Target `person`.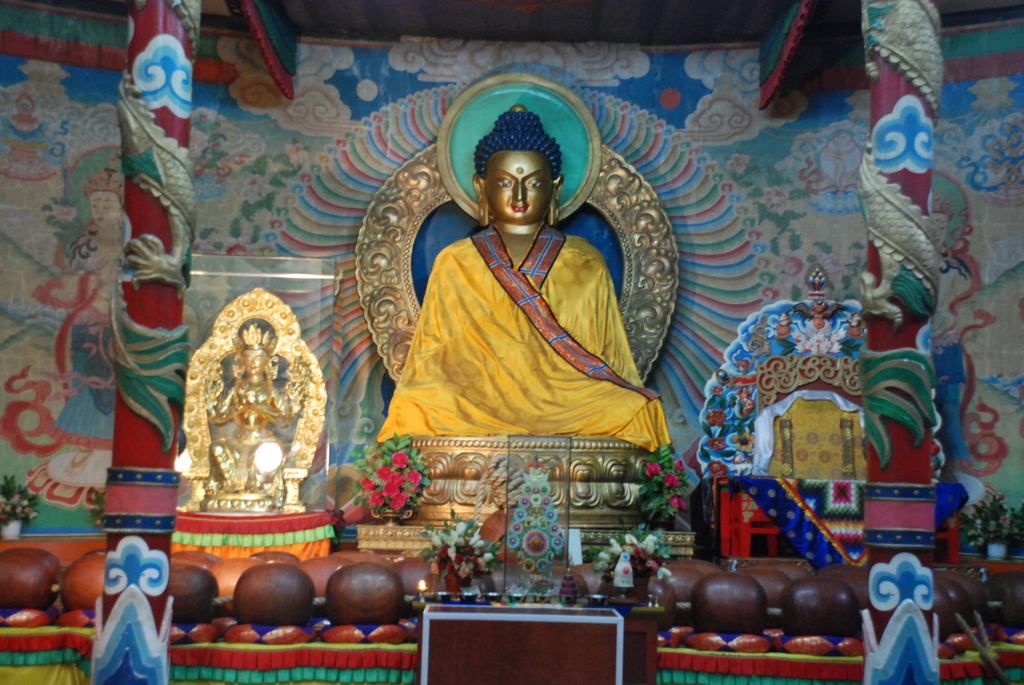
Target region: locate(203, 321, 305, 492).
